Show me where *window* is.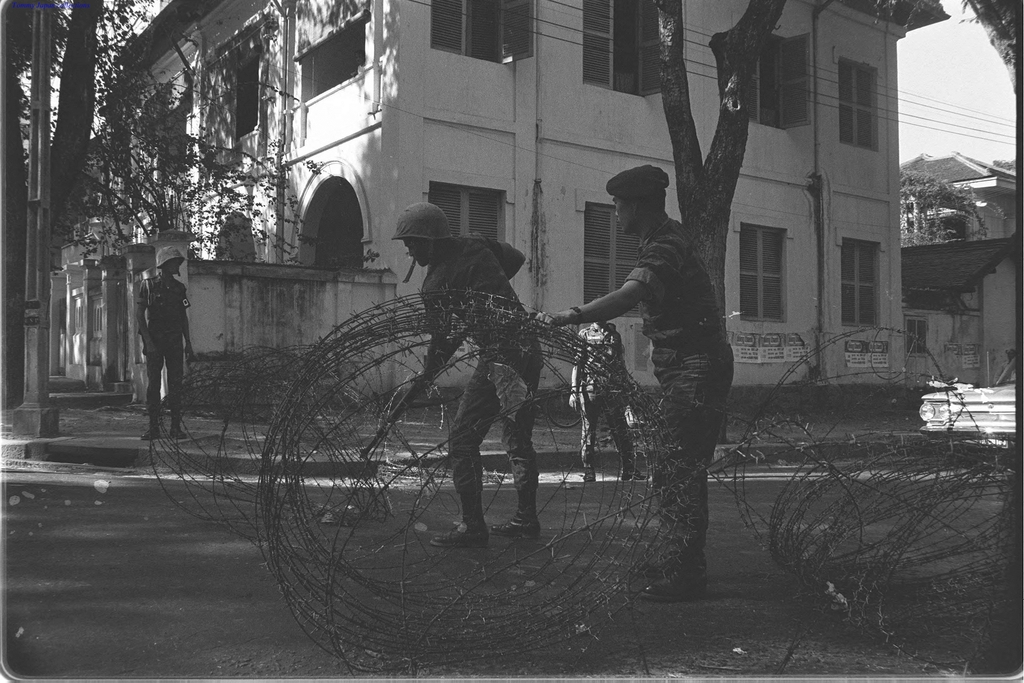
*window* is at locate(578, 3, 680, 105).
